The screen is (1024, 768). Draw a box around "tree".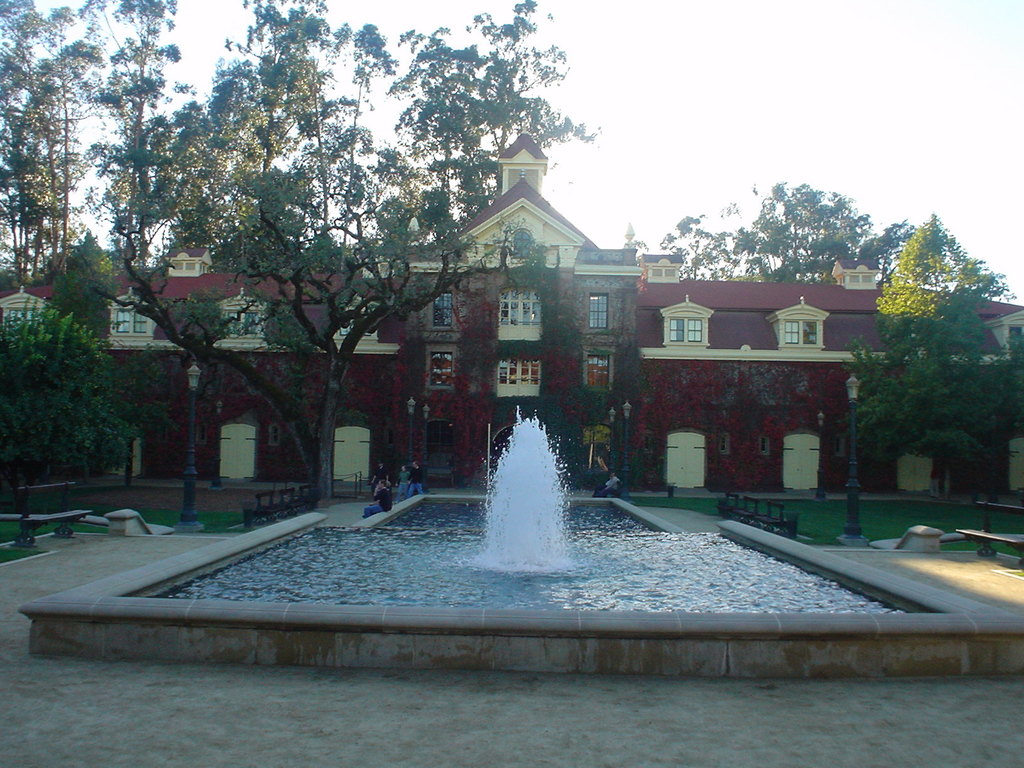
{"x1": 840, "y1": 216, "x2": 1023, "y2": 507}.
